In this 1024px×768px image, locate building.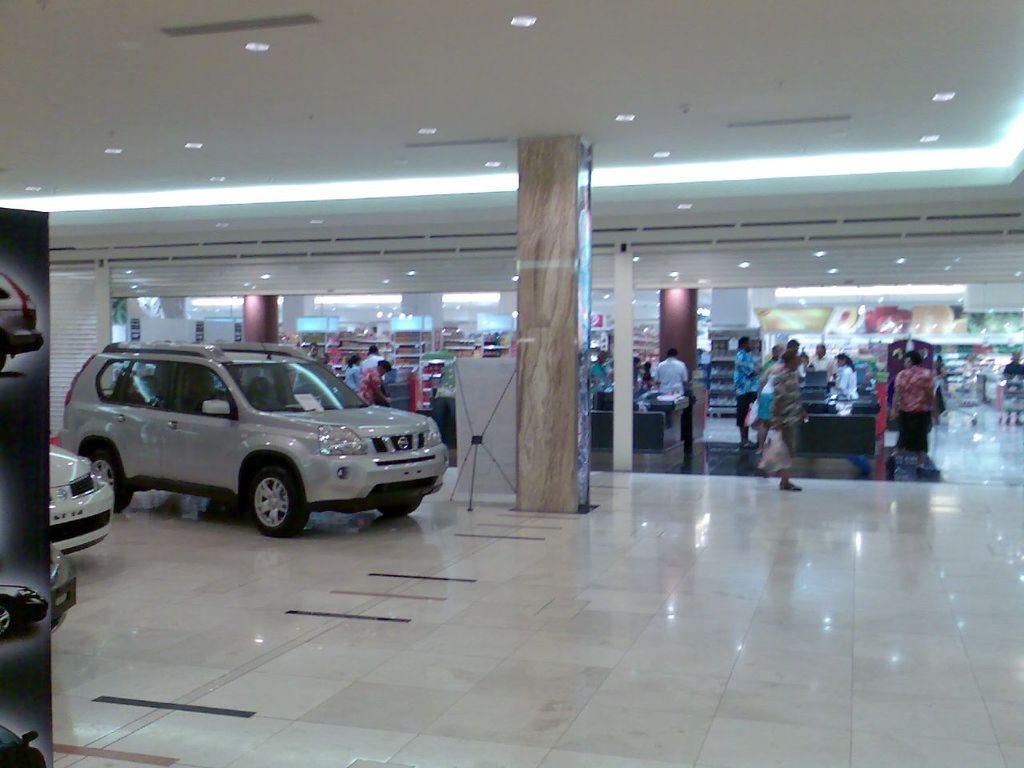
Bounding box: bbox(0, 0, 1023, 767).
